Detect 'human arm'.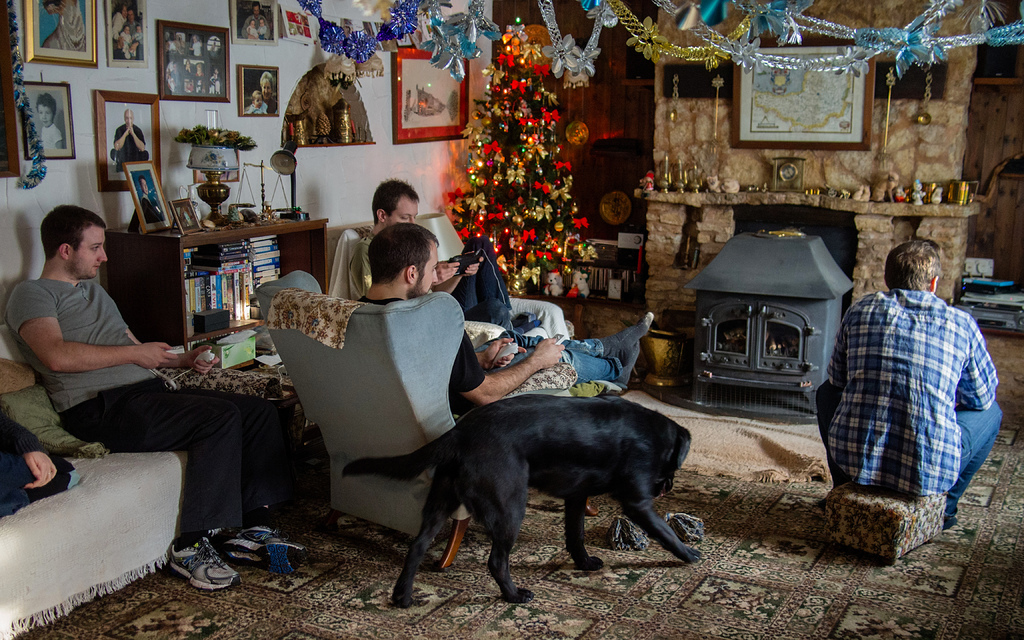
Detected at locate(8, 283, 172, 369).
